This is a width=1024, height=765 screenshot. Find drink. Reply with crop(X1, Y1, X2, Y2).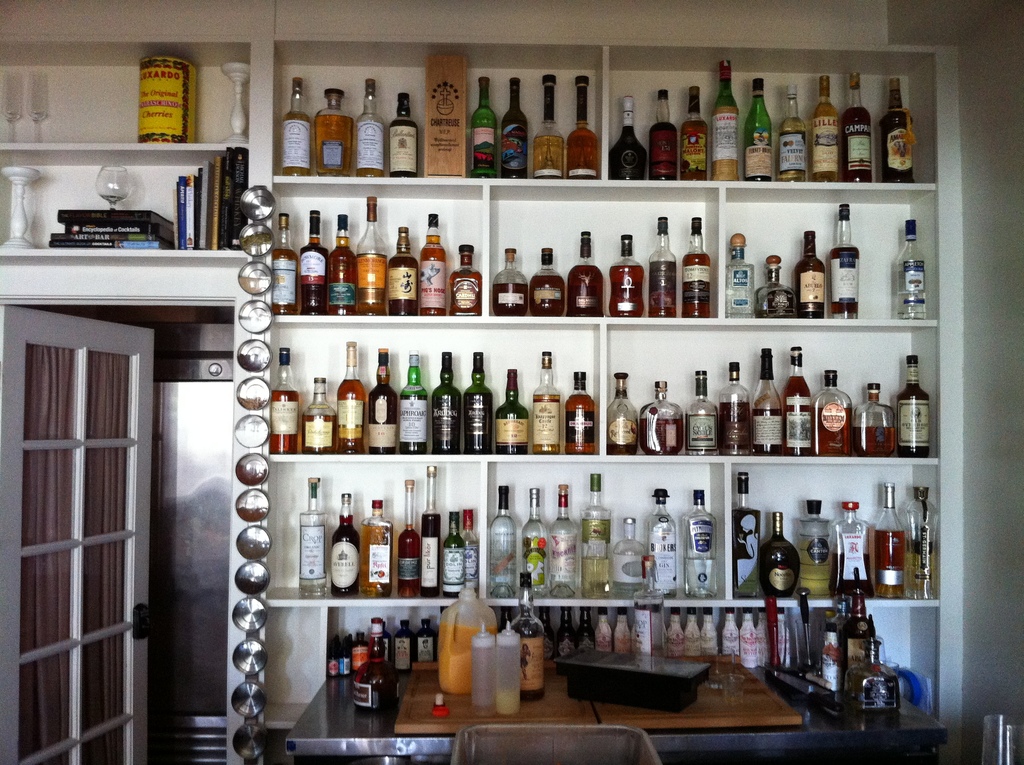
crop(812, 75, 838, 182).
